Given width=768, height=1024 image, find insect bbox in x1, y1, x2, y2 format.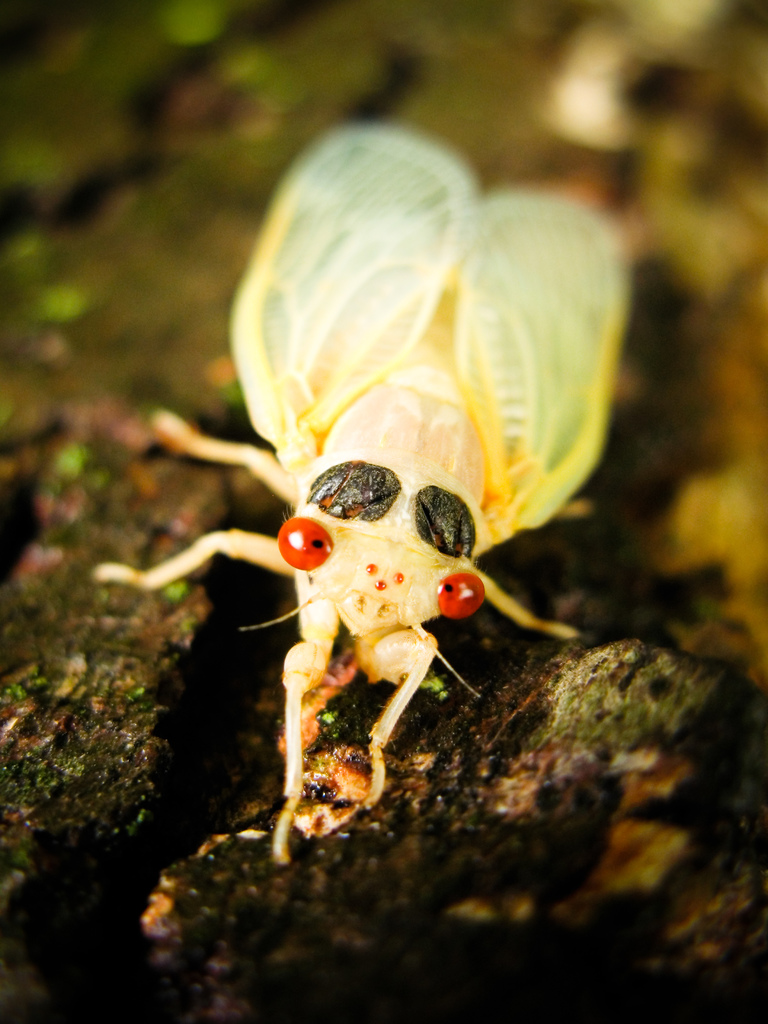
88, 120, 639, 867.
